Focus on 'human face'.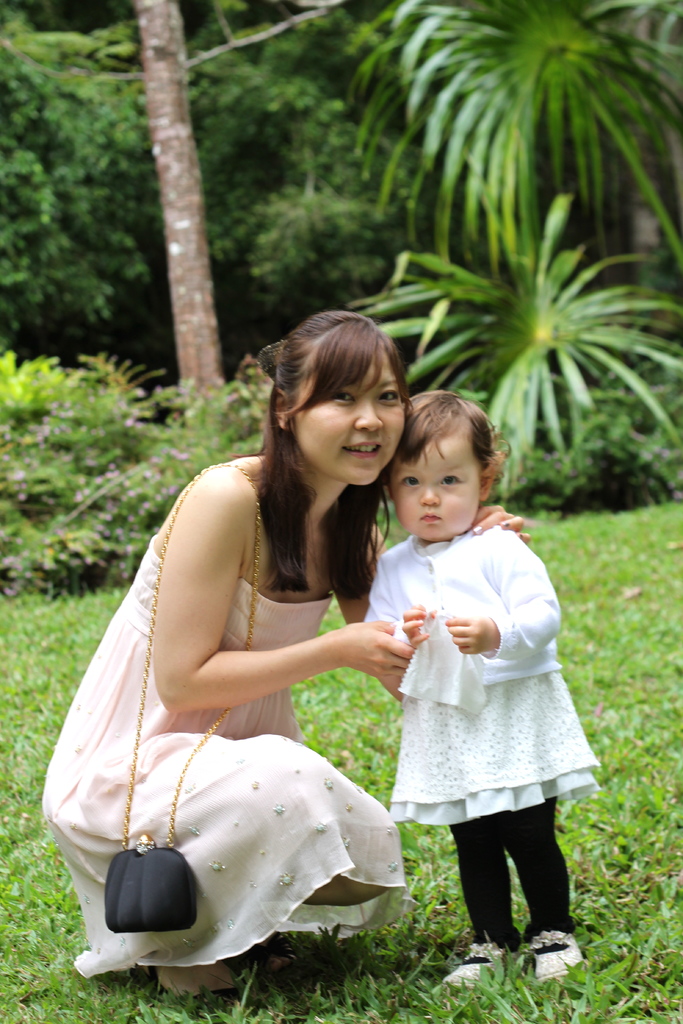
Focused at 290, 348, 404, 488.
